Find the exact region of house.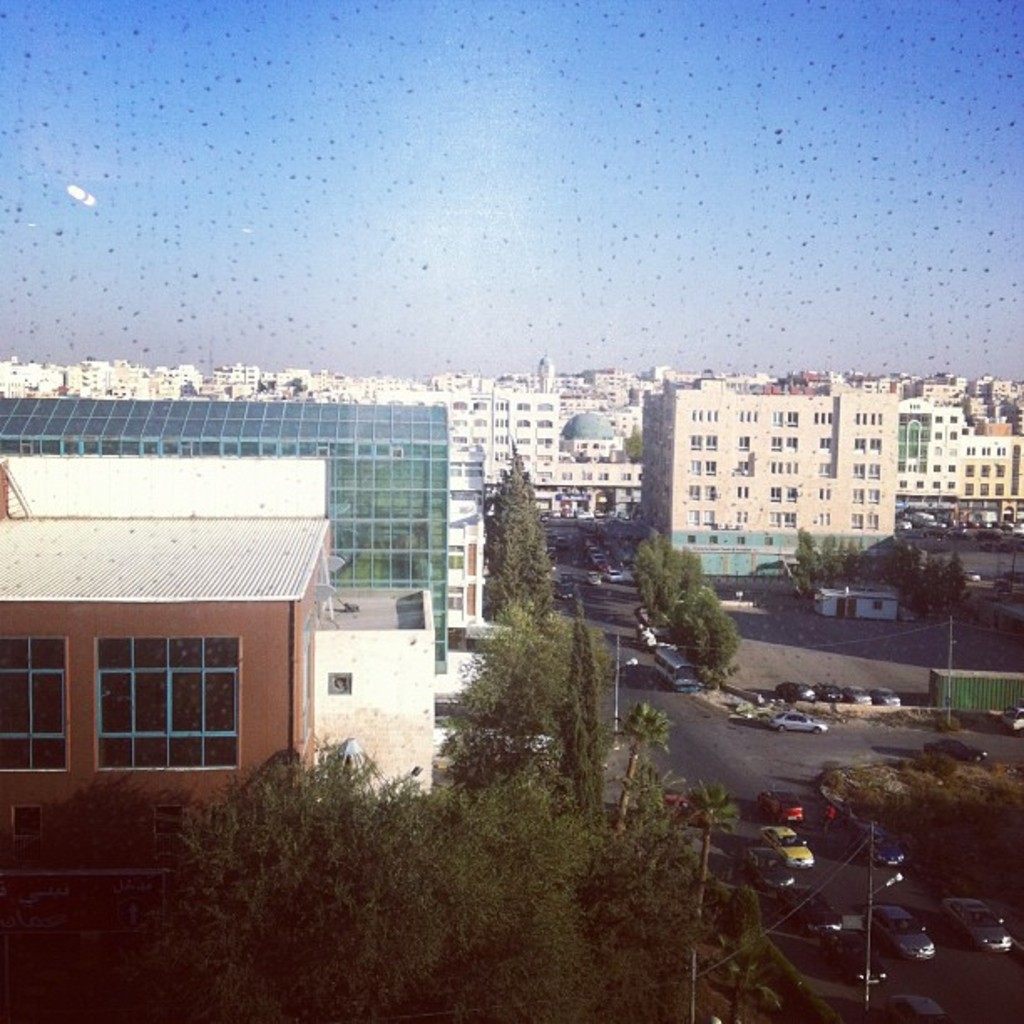
Exact region: (x1=641, y1=376, x2=895, y2=582).
